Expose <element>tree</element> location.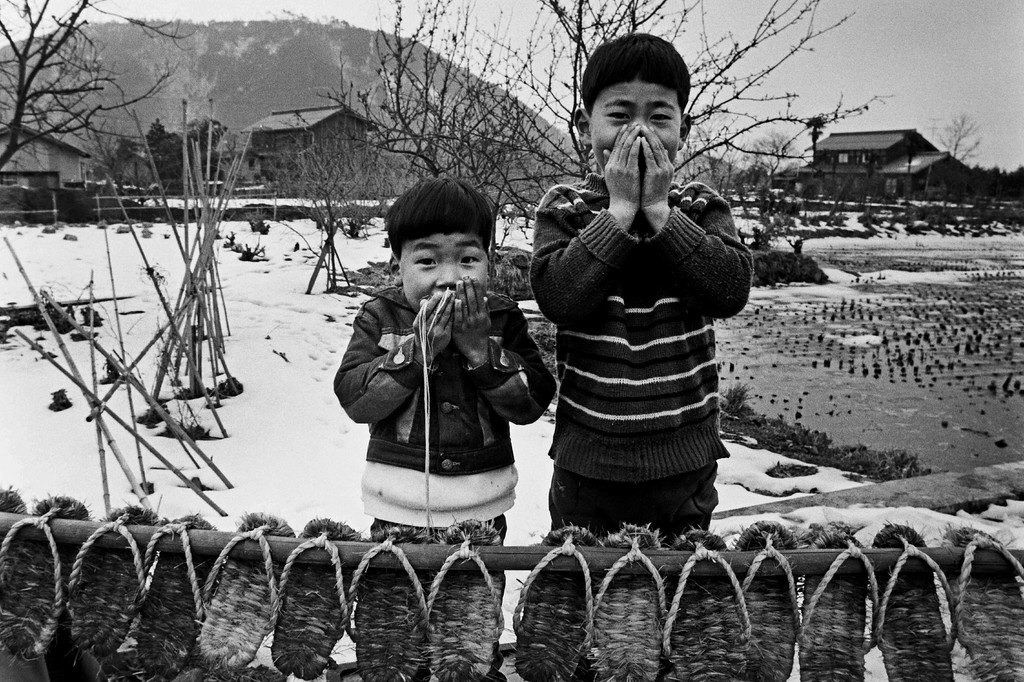
Exposed at <region>134, 121, 234, 210</region>.
